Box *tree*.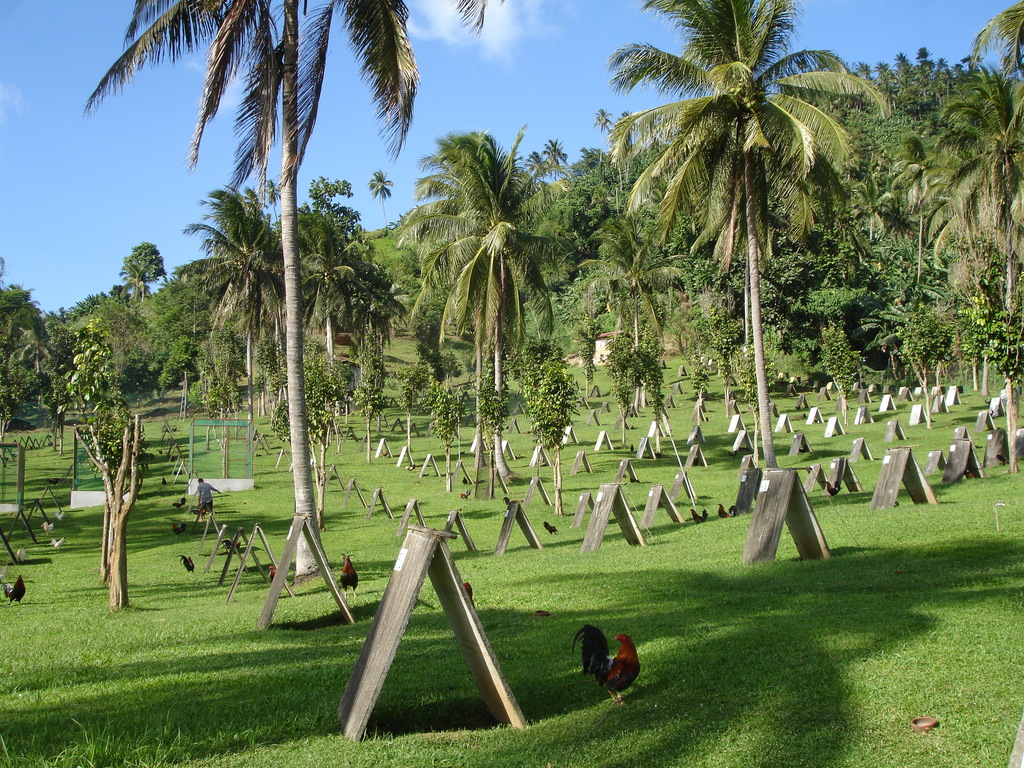
detection(526, 369, 567, 454).
